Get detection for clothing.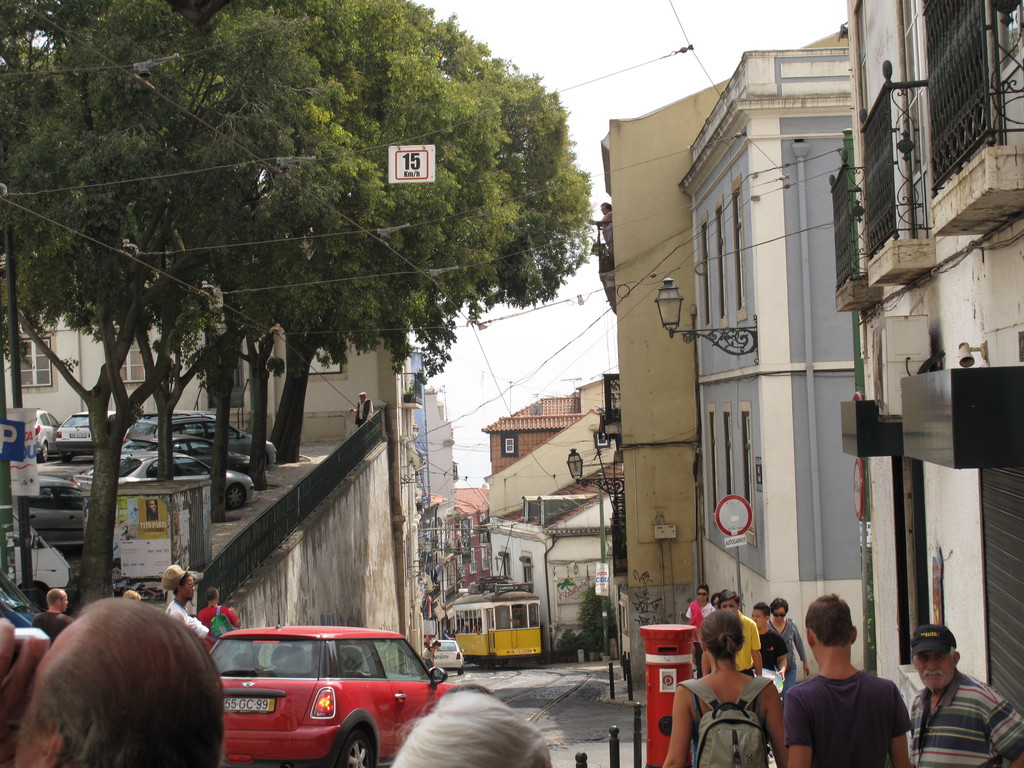
Detection: (x1=690, y1=687, x2=765, y2=767).
